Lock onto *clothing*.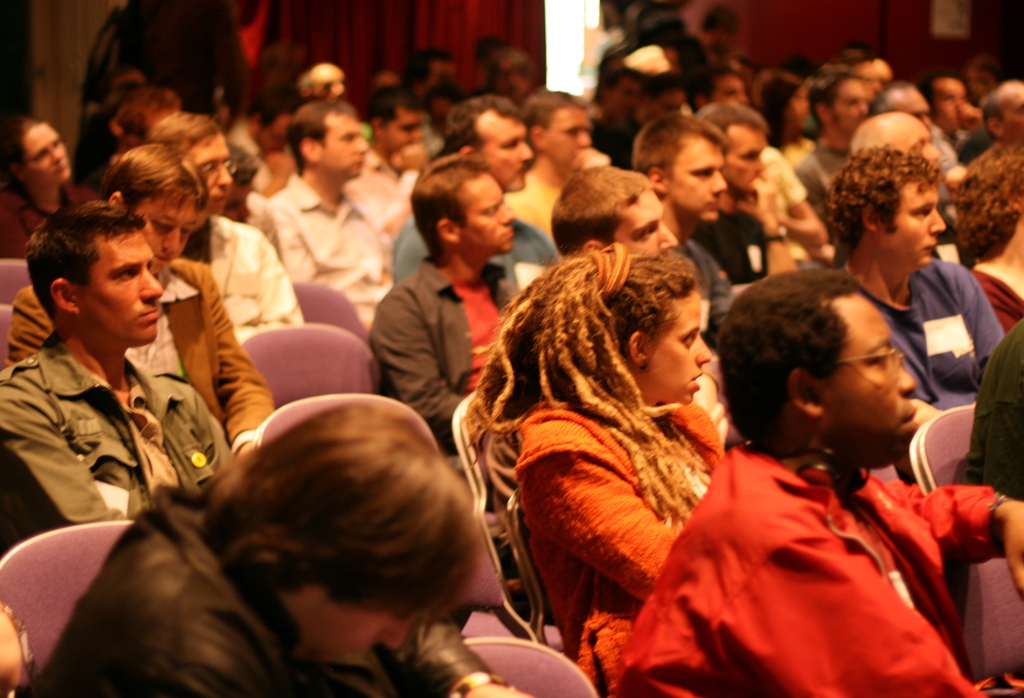
Locked: [x1=791, y1=138, x2=854, y2=239].
